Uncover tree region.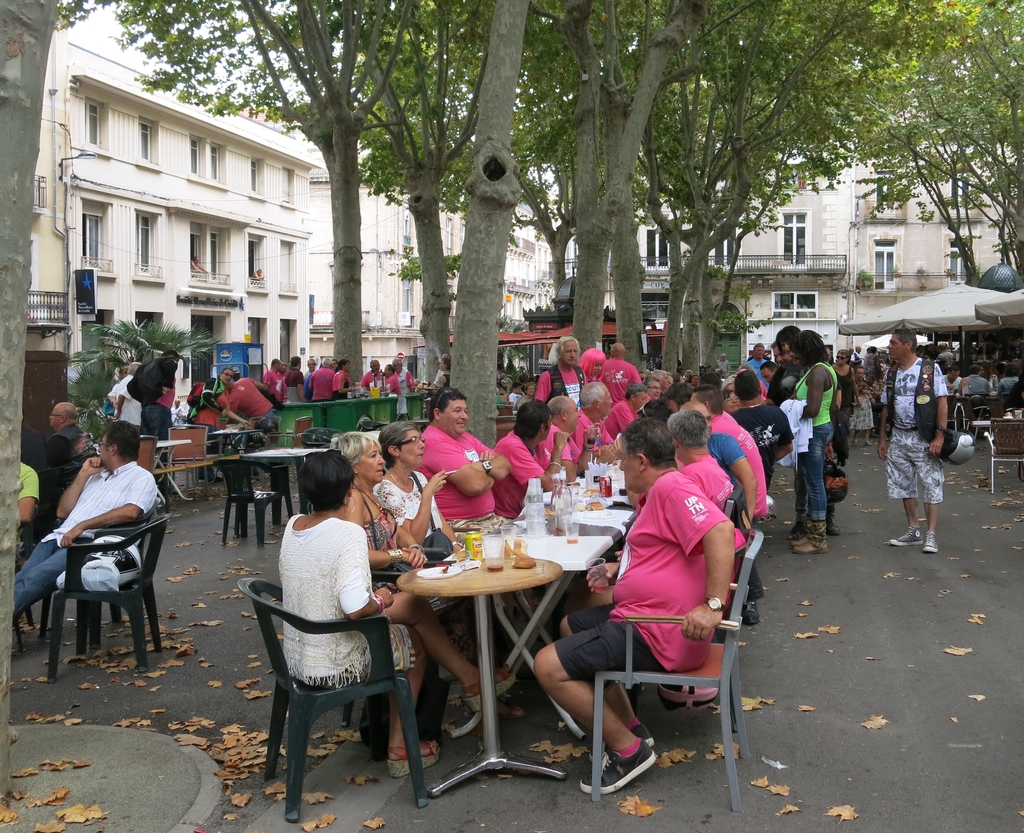
Uncovered: (x1=0, y1=0, x2=66, y2=802).
